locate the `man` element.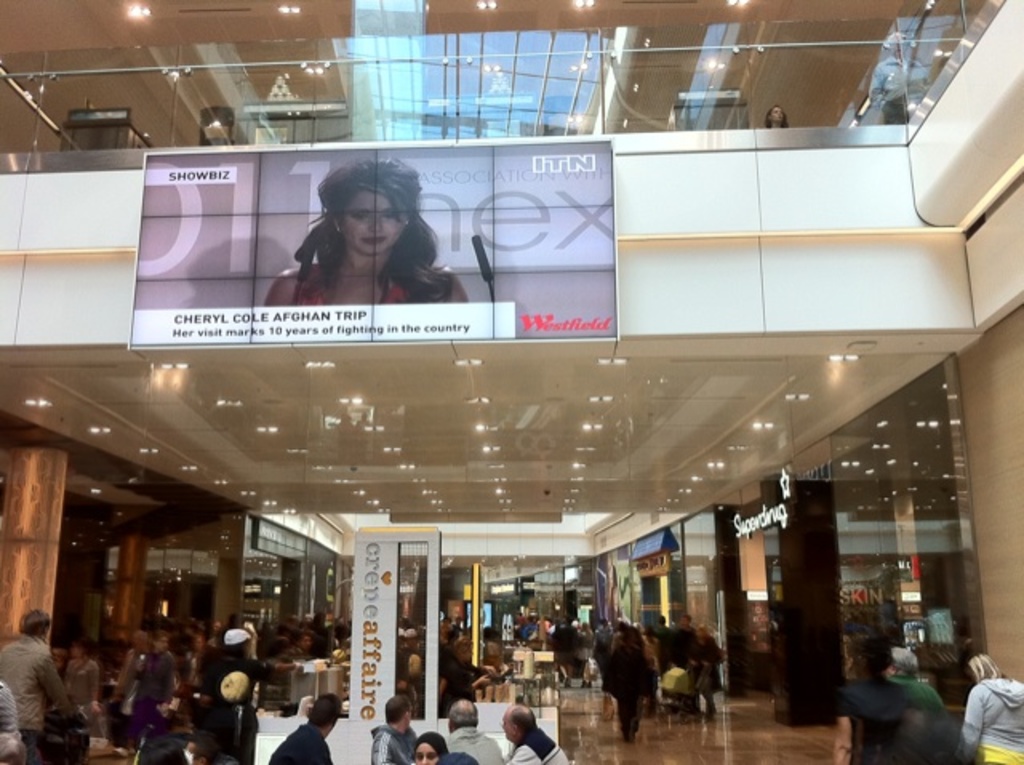
Element bbox: (371, 691, 418, 763).
